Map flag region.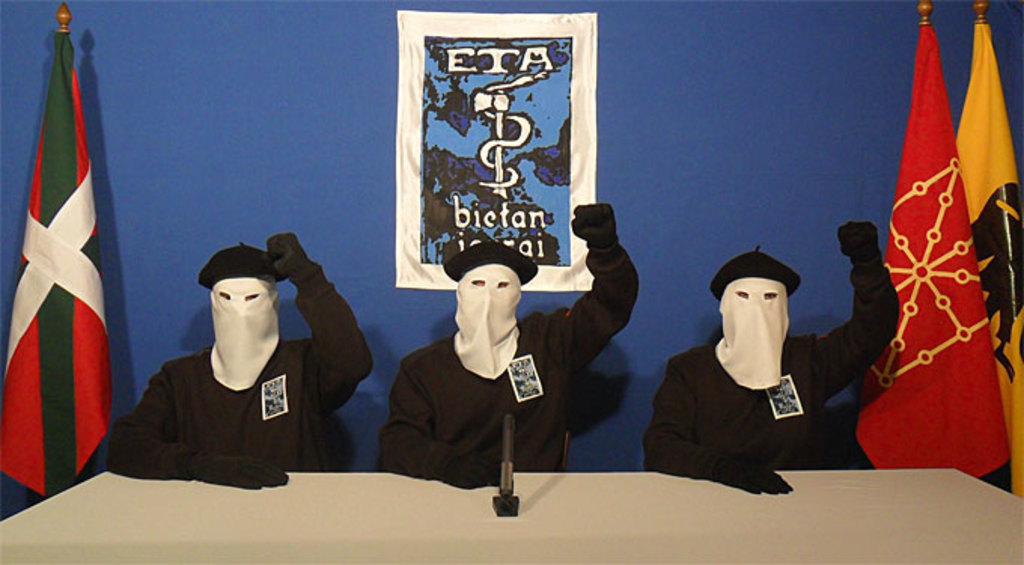
Mapped to x1=947 y1=21 x2=1022 y2=503.
